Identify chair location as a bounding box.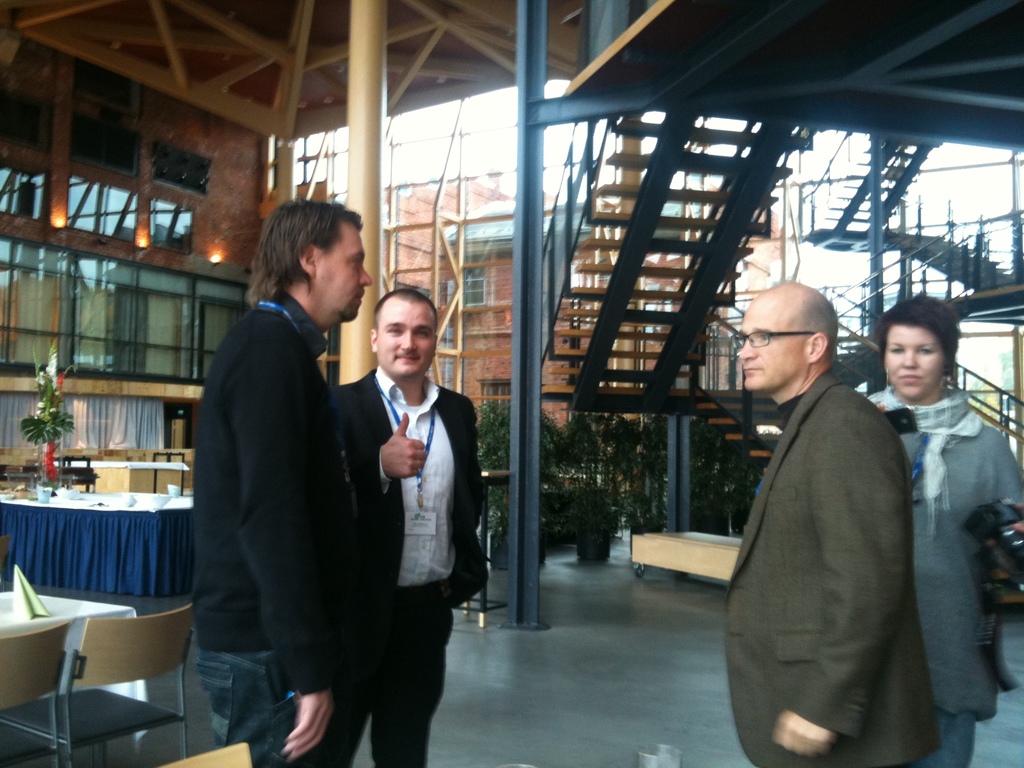
select_region(0, 622, 68, 767).
